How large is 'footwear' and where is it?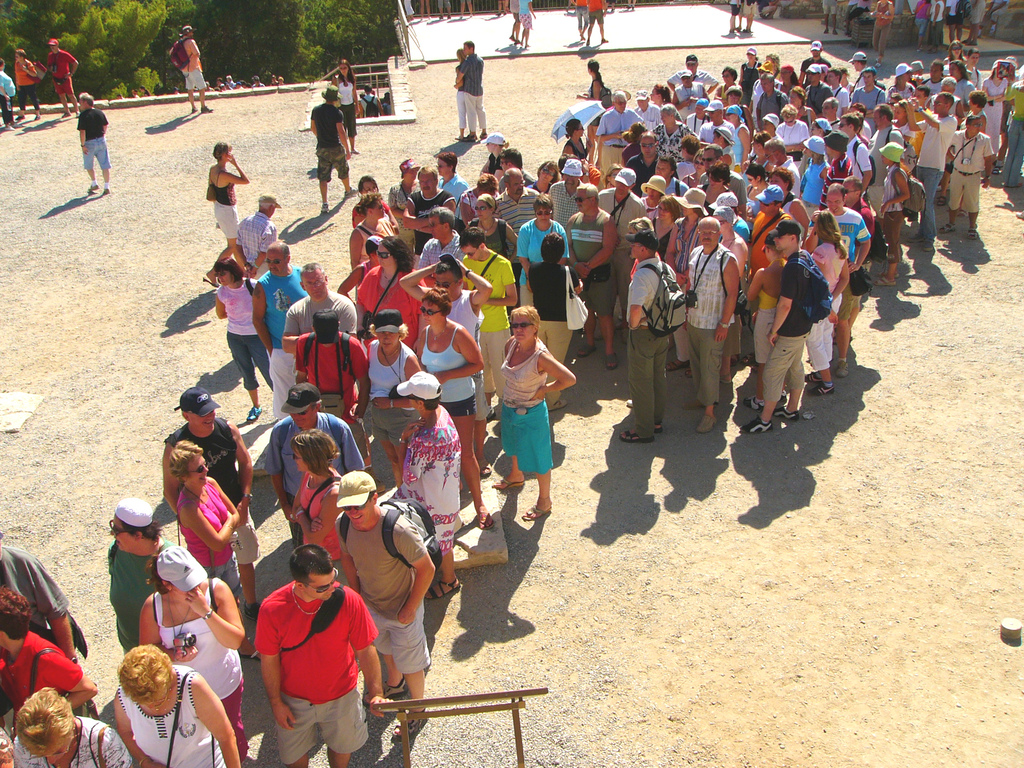
Bounding box: (left=605, top=352, right=614, bottom=369).
